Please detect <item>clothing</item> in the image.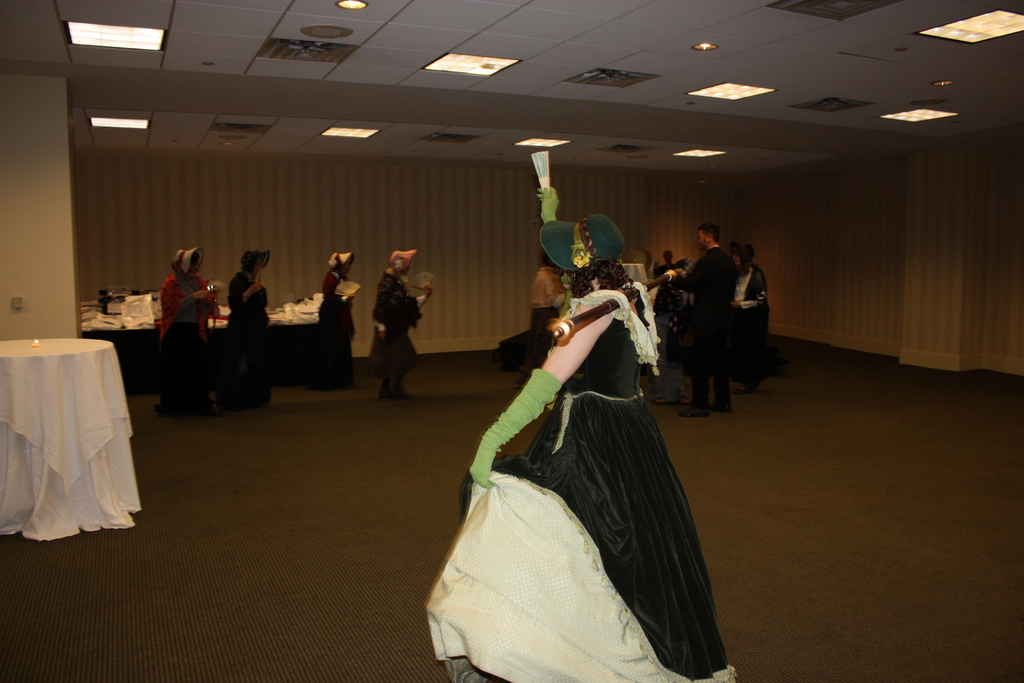
437, 265, 722, 660.
